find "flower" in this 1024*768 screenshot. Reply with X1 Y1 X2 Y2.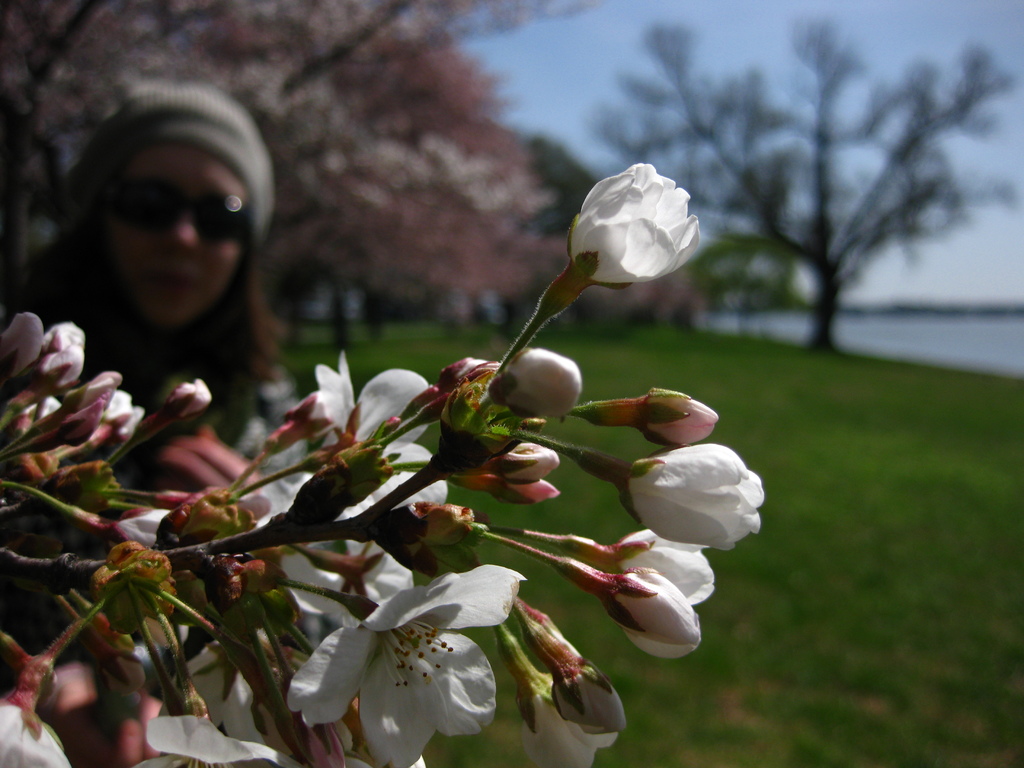
559 152 705 295.
